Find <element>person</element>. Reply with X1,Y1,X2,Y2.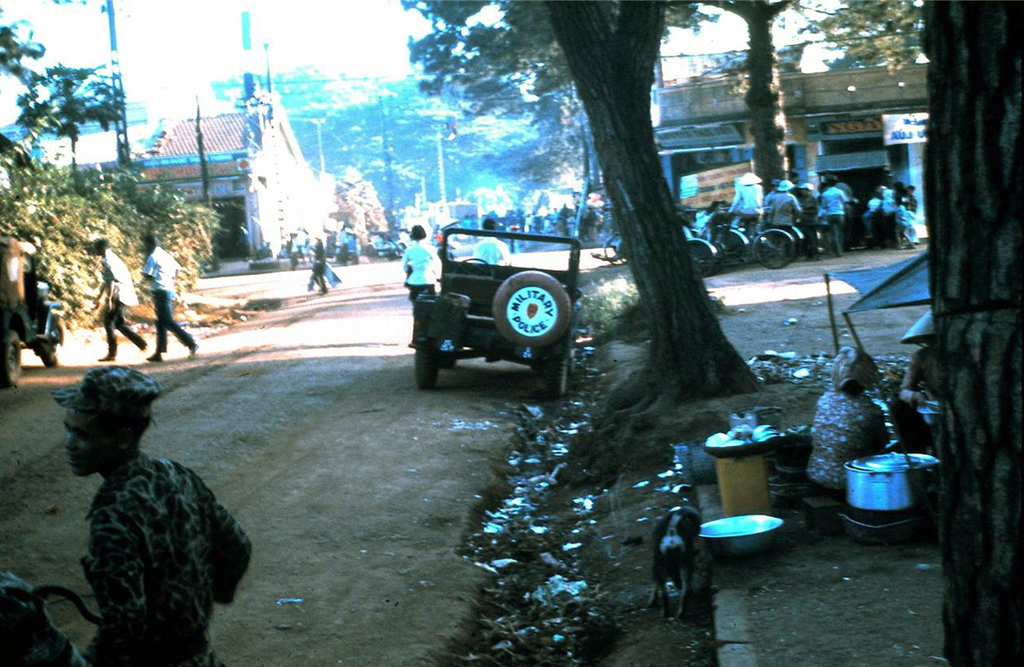
831,172,867,253.
